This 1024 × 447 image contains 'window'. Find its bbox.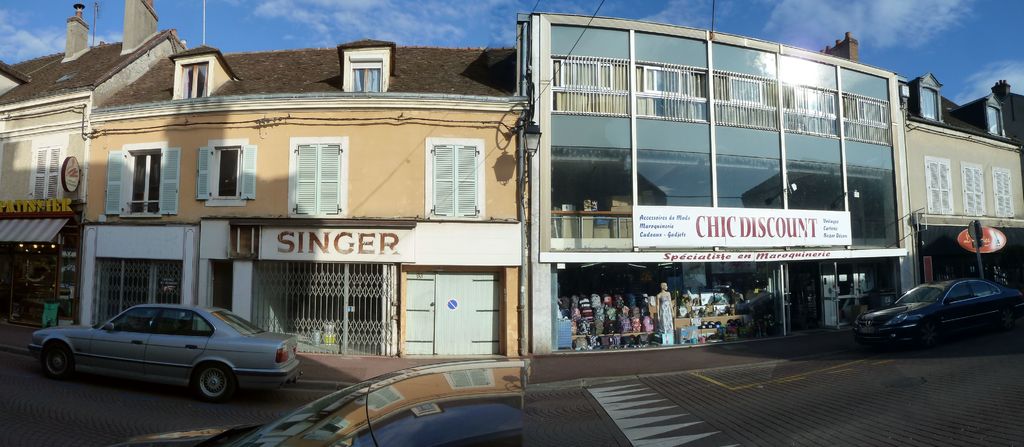
31:144:64:199.
